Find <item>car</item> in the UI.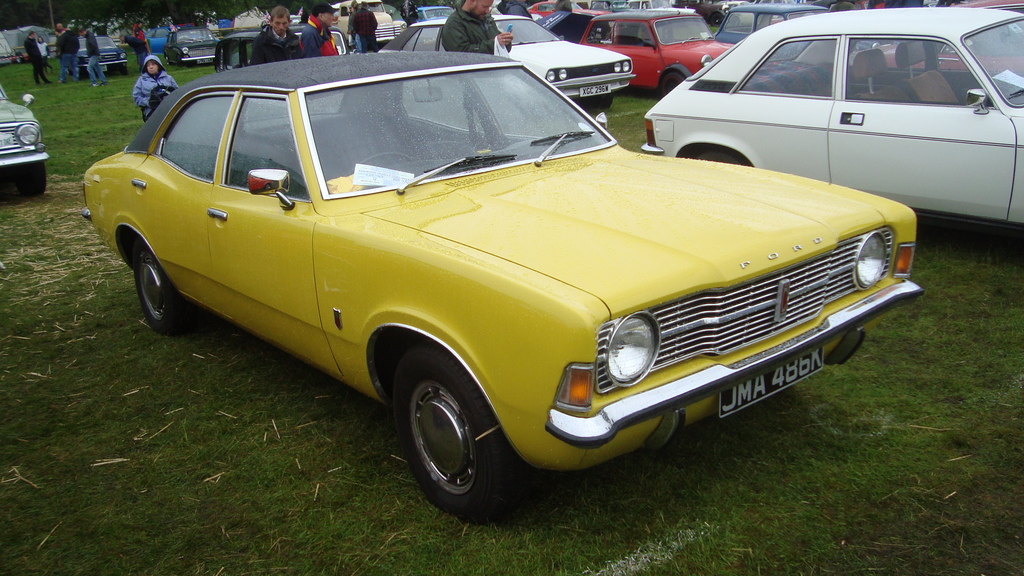
UI element at region(582, 14, 744, 98).
